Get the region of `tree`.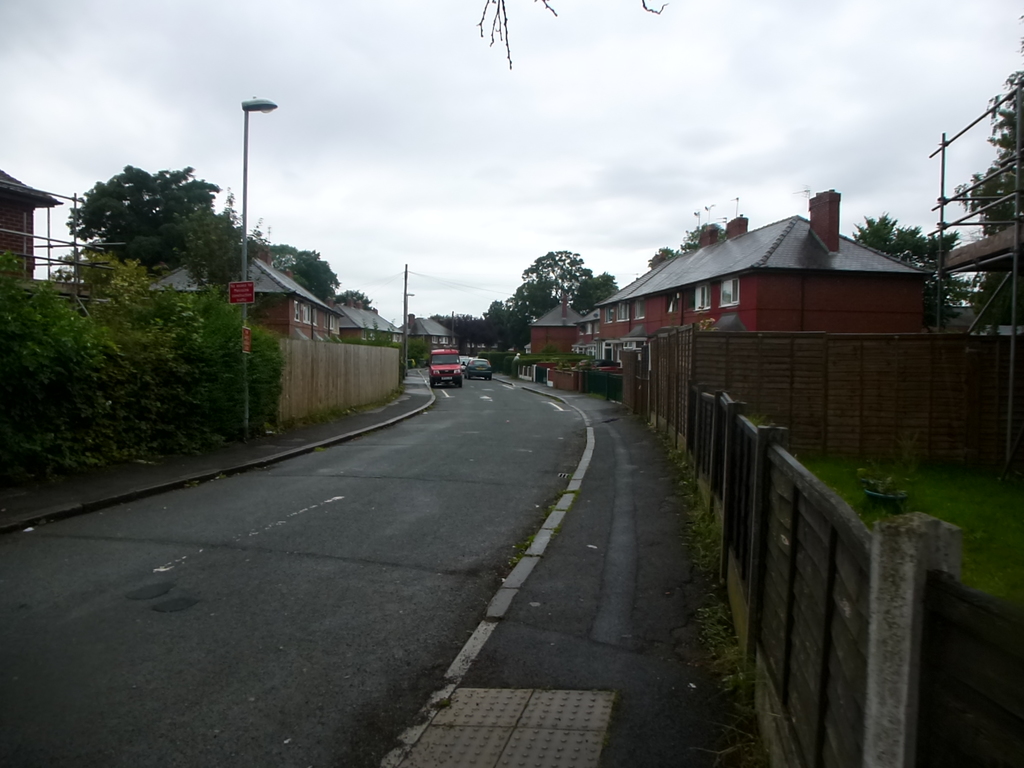
box=[511, 233, 605, 323].
